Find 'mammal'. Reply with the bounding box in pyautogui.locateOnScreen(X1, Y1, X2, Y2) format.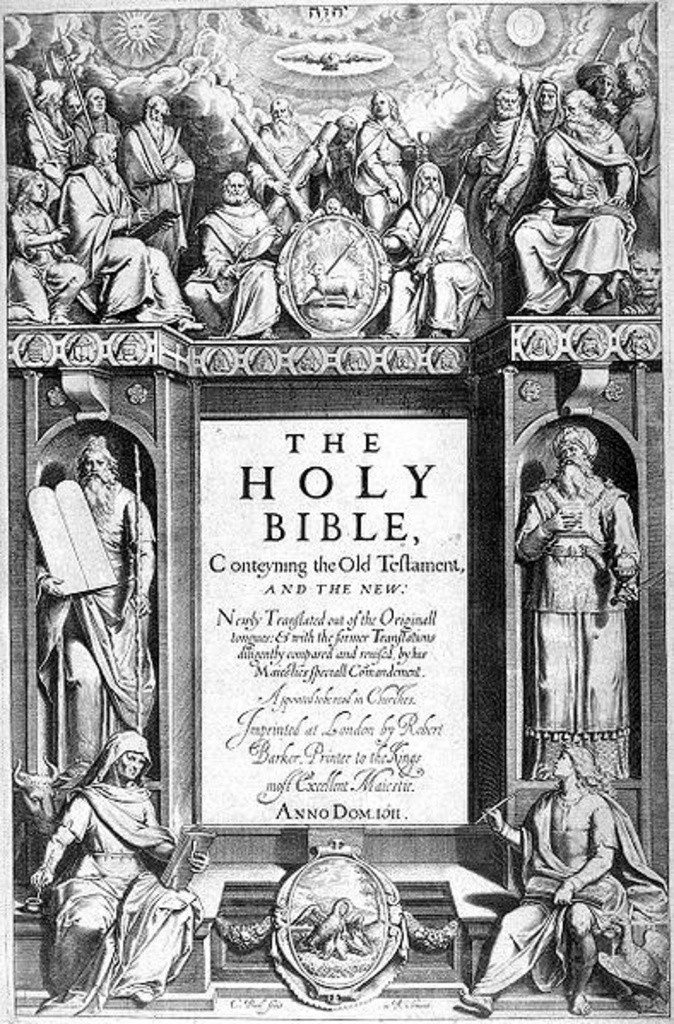
pyautogui.locateOnScreen(513, 419, 641, 783).
